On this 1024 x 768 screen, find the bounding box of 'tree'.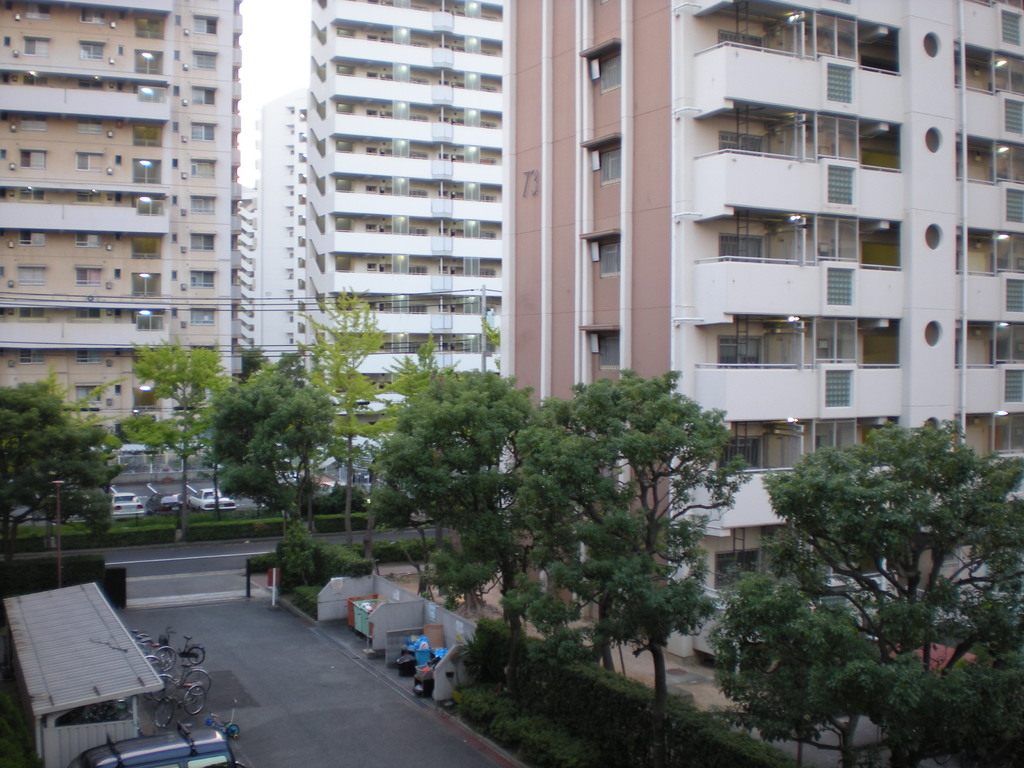
Bounding box: locate(0, 381, 123, 533).
